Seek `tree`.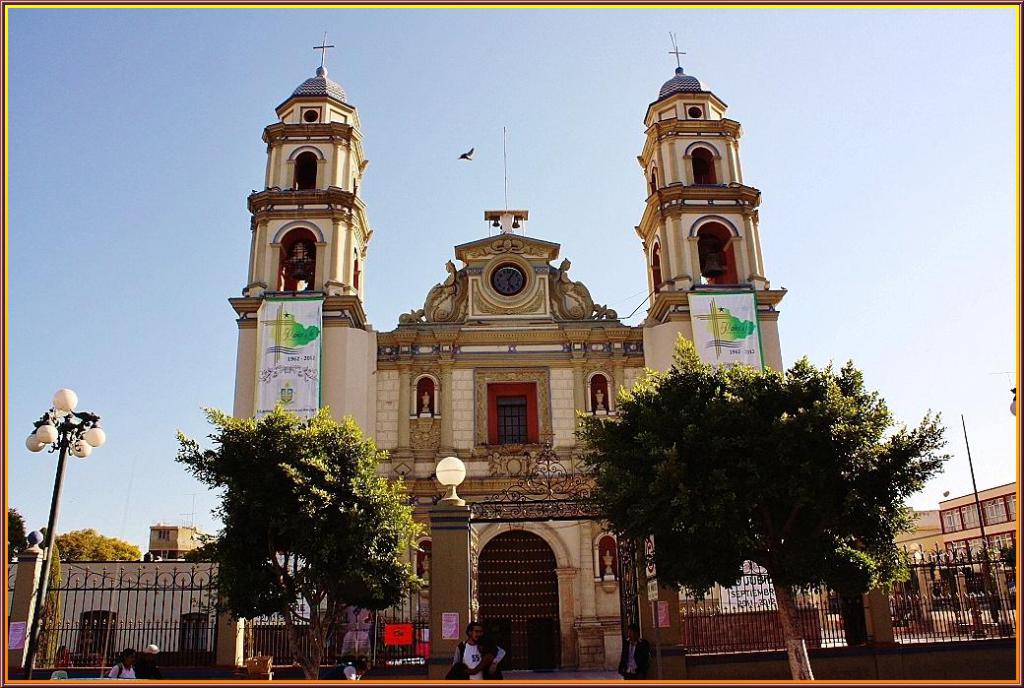
[x1=172, y1=398, x2=431, y2=684].
